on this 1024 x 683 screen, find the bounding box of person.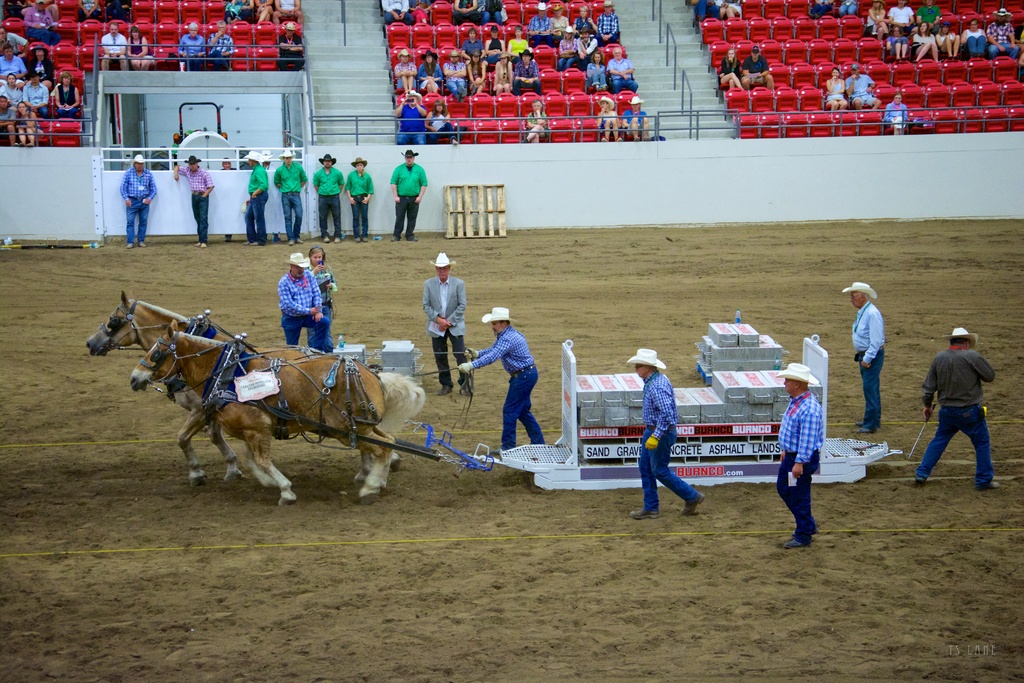
Bounding box: {"left": 0, "top": 47, "right": 25, "bottom": 78}.
